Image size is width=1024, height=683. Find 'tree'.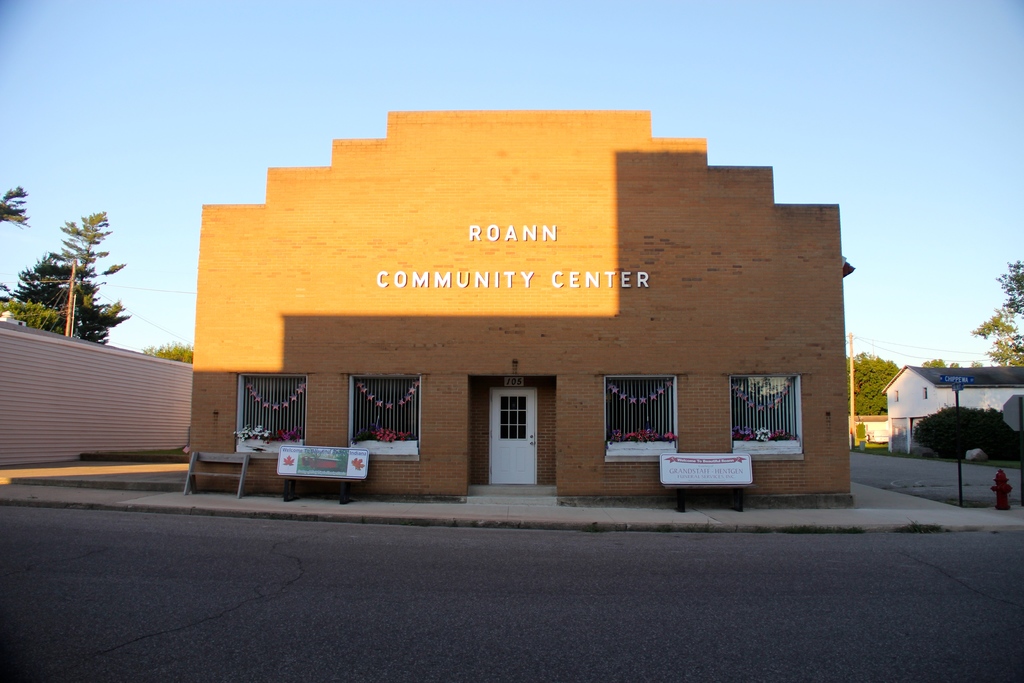
detection(841, 346, 902, 416).
